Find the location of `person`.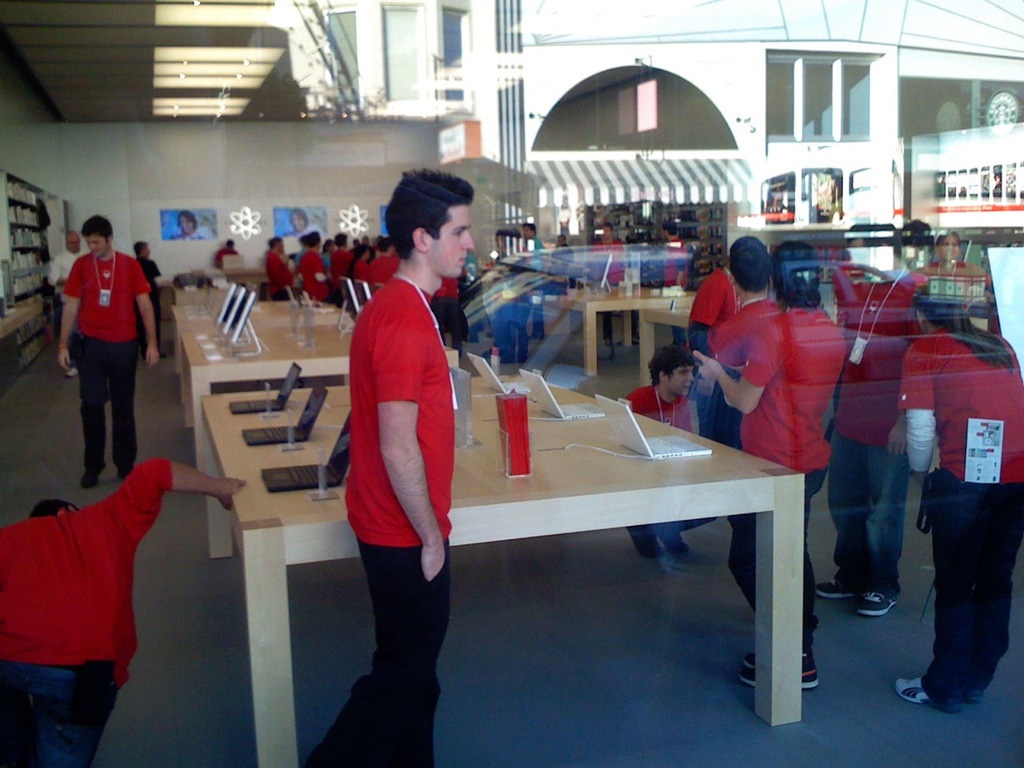
Location: 62 214 156 492.
